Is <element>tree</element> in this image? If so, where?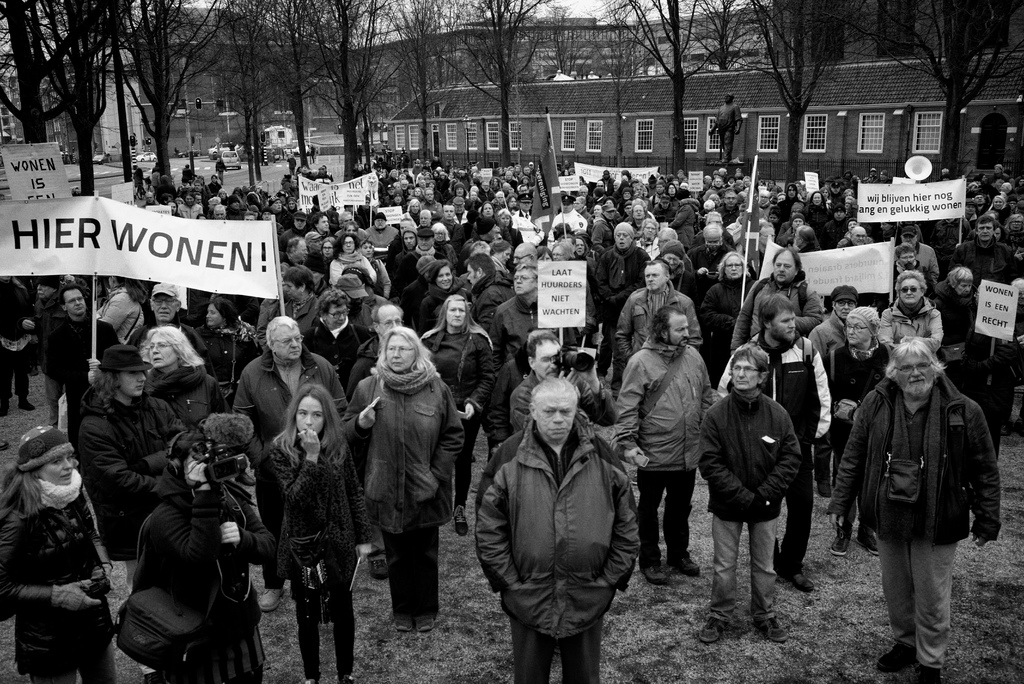
Yes, at l=728, t=0, r=859, b=189.
